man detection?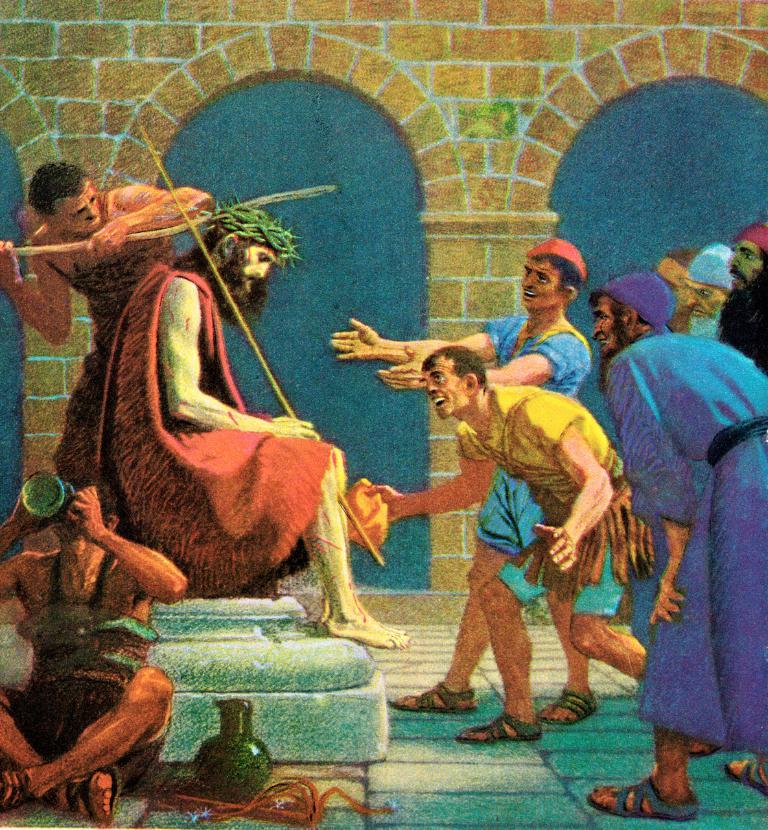
[573,264,767,823]
